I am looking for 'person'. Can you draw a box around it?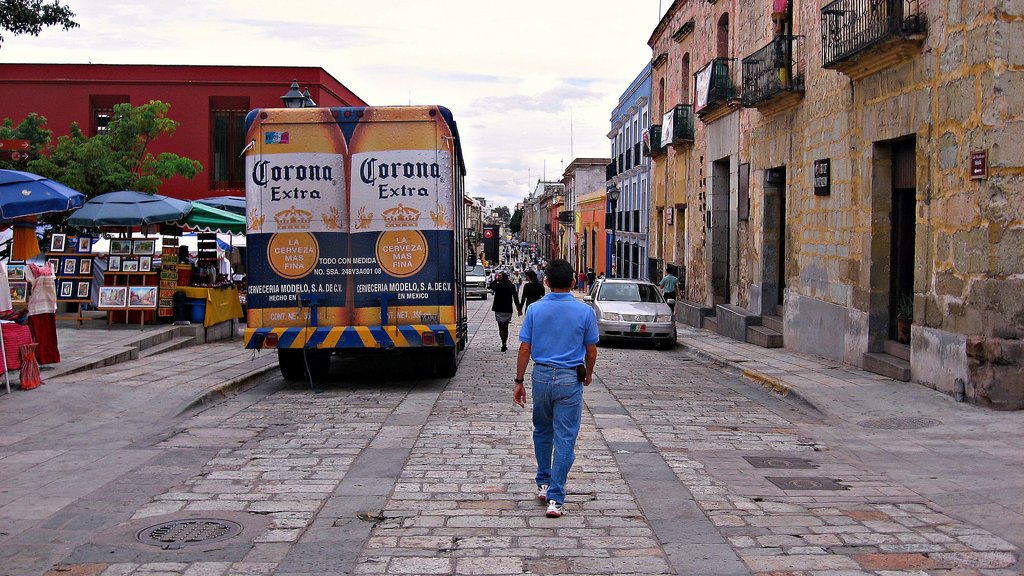
Sure, the bounding box is bbox=[658, 267, 685, 316].
